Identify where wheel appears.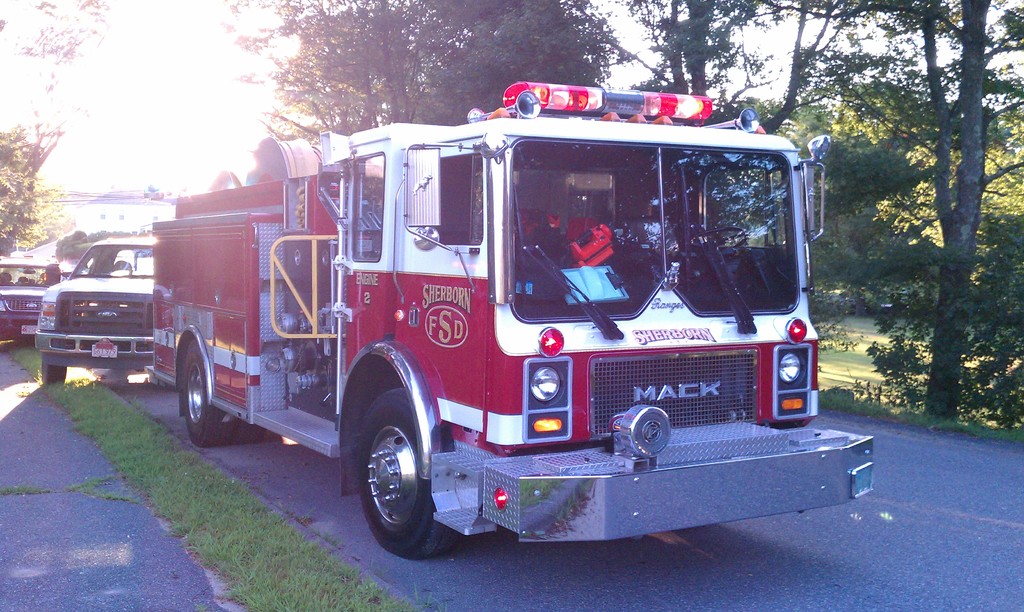
Appears at rect(42, 360, 67, 388).
